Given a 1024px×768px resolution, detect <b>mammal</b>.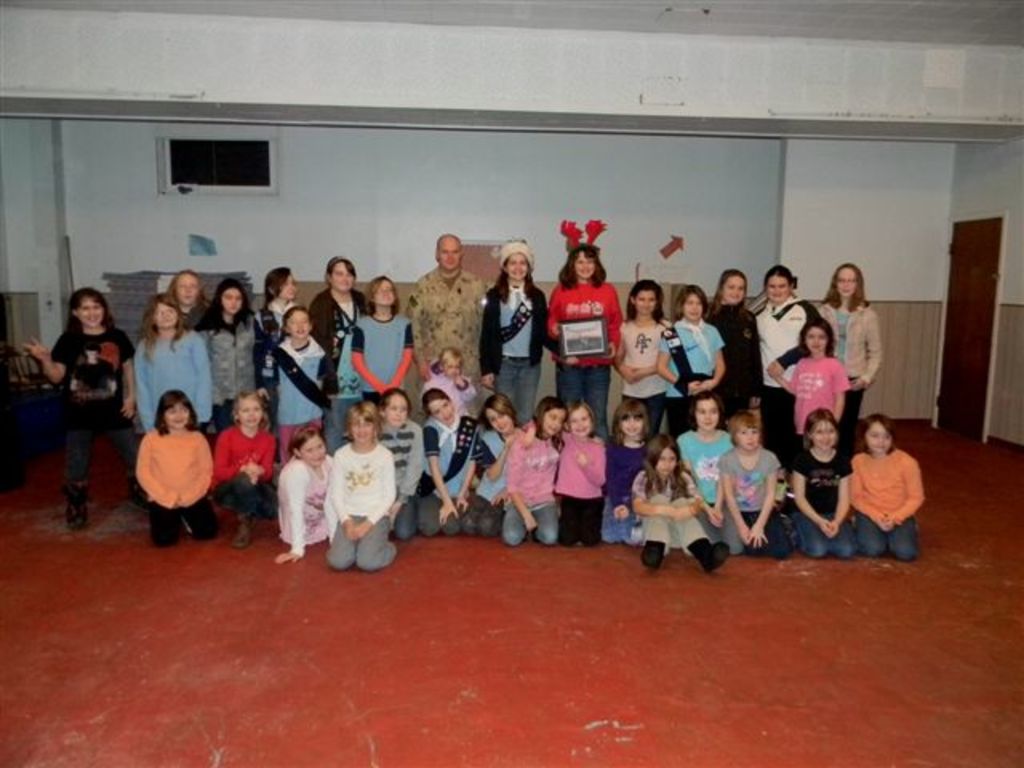
x1=133 y1=389 x2=216 y2=547.
